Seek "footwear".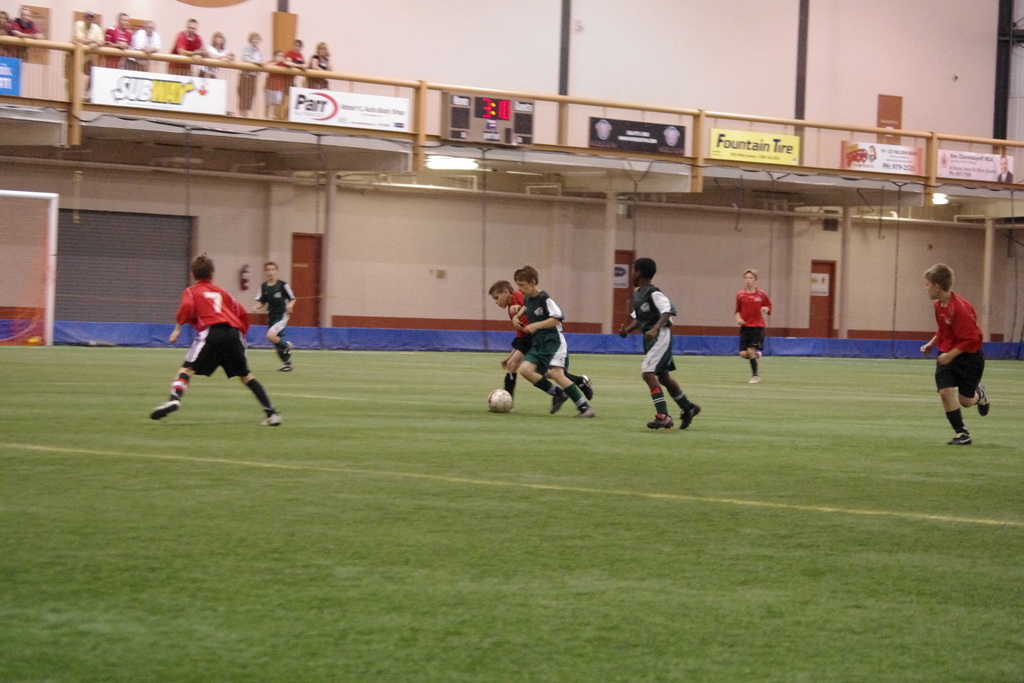
pyautogui.locateOnScreen(681, 400, 702, 429).
